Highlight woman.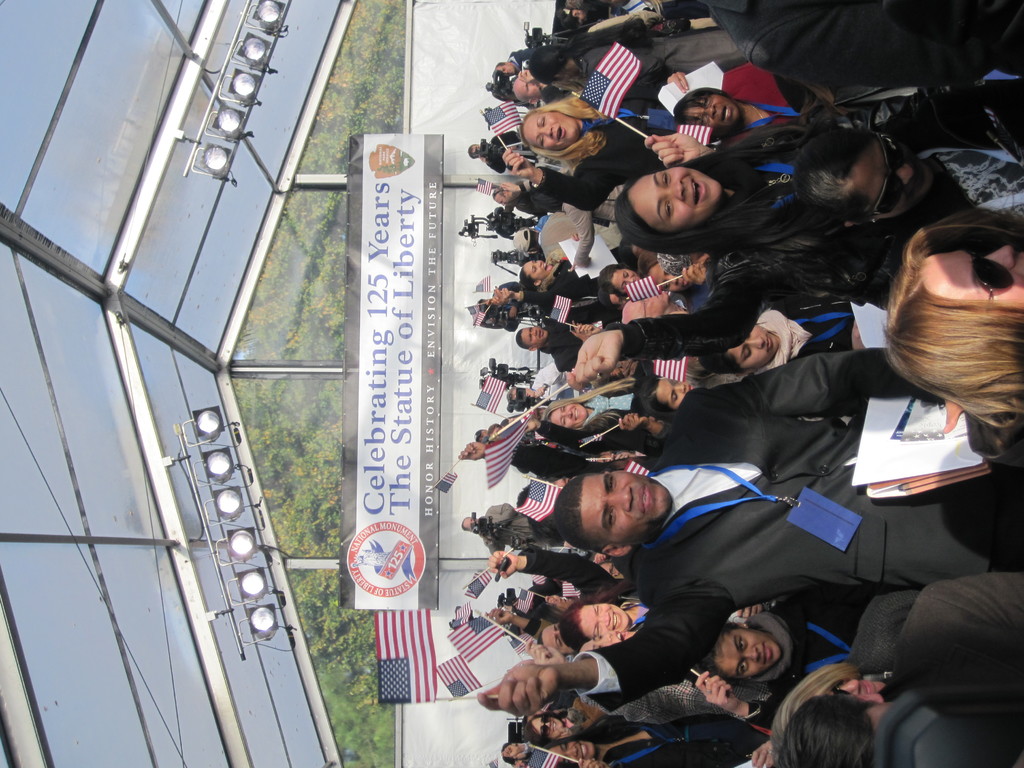
Highlighted region: box=[599, 260, 650, 304].
